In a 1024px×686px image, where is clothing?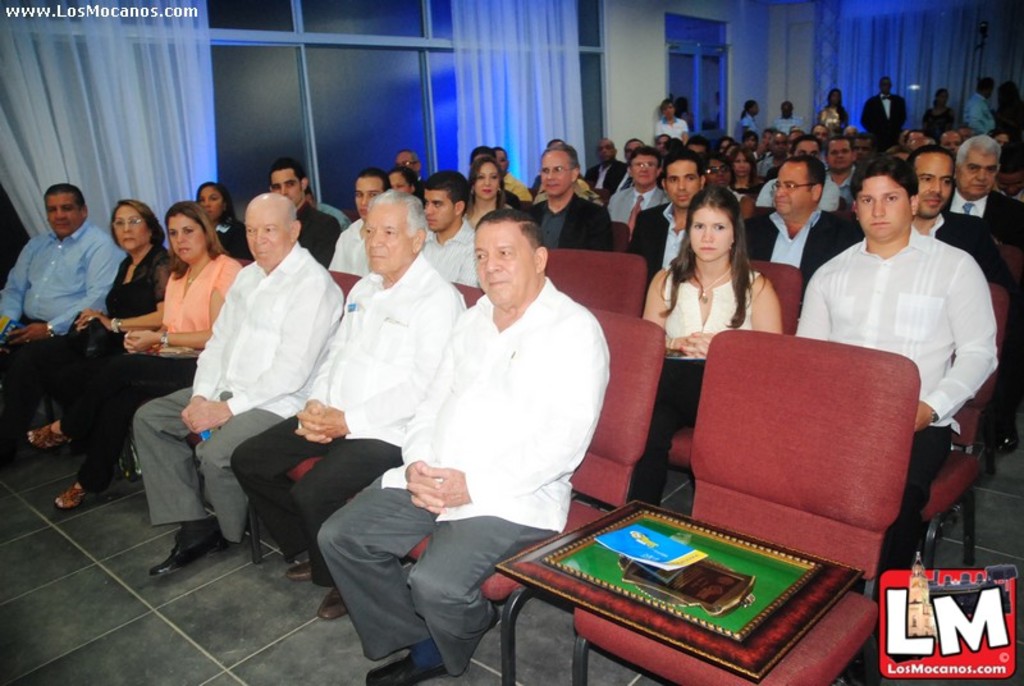
region(0, 225, 133, 392).
